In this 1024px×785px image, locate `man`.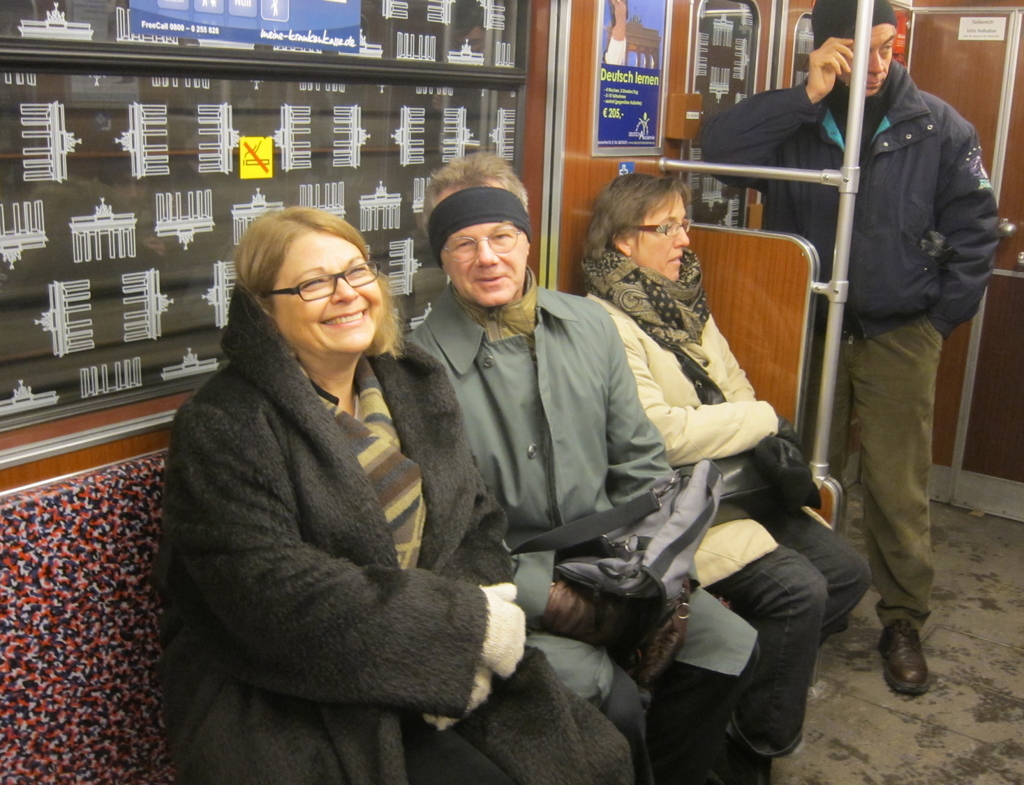
Bounding box: box=[688, 0, 1007, 695].
